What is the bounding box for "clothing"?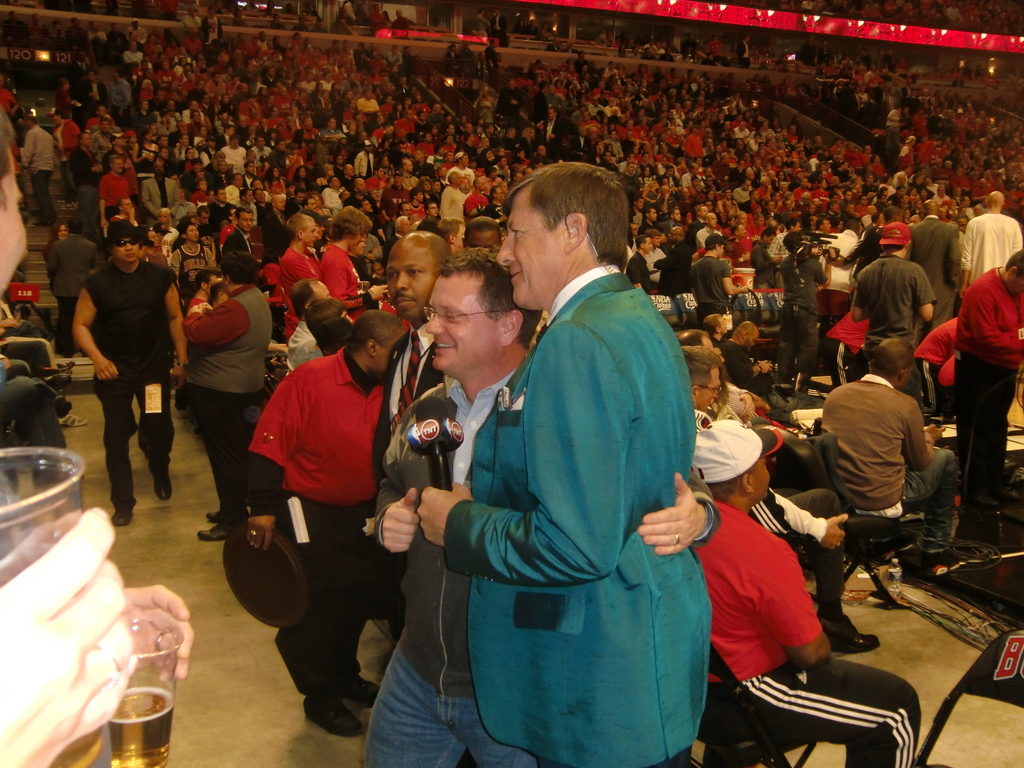
[x1=960, y1=207, x2=1023, y2=286].
